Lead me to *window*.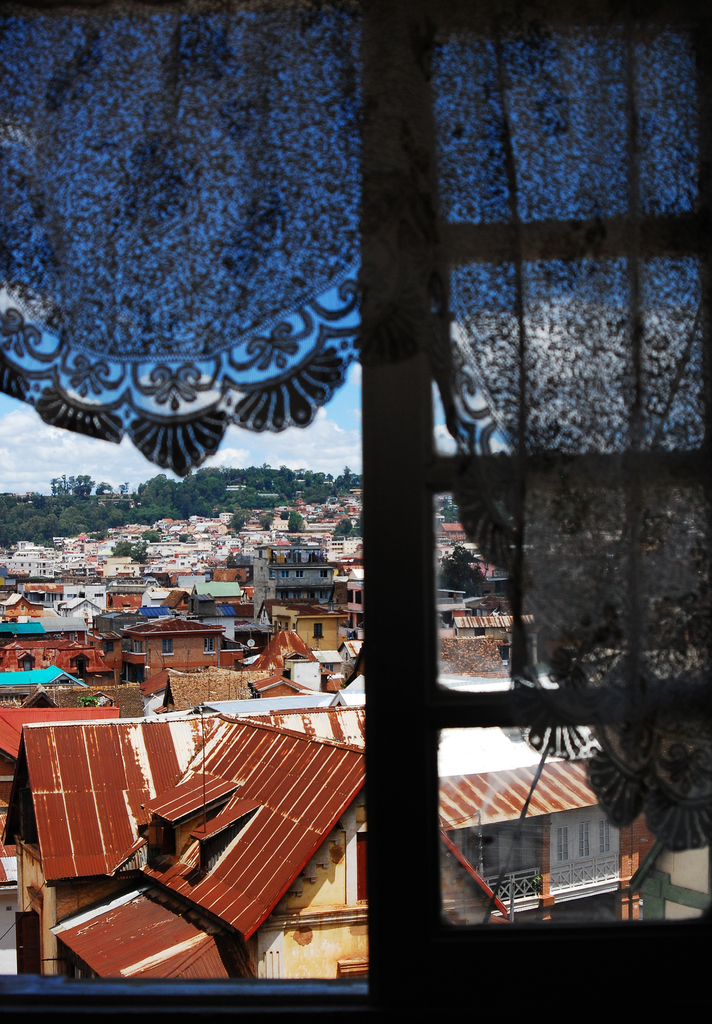
Lead to bbox=(13, 13, 711, 906).
